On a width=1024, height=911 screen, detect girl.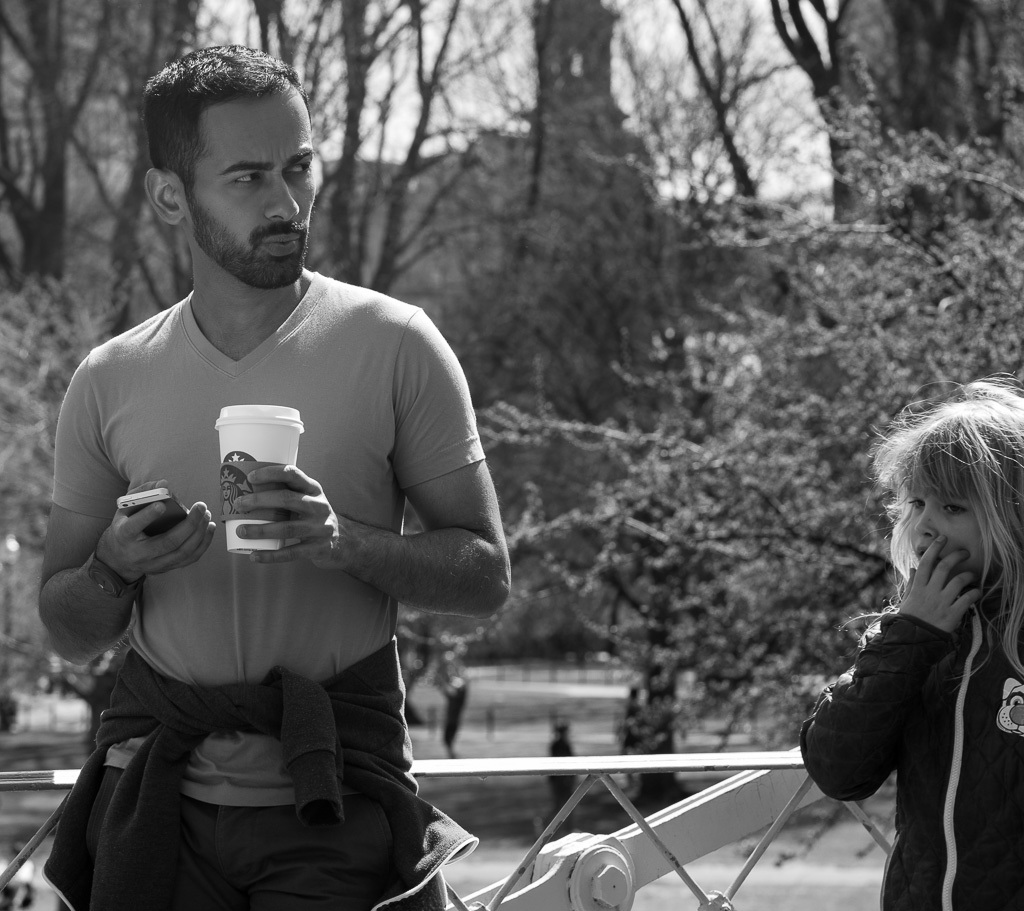
797:366:1023:910.
